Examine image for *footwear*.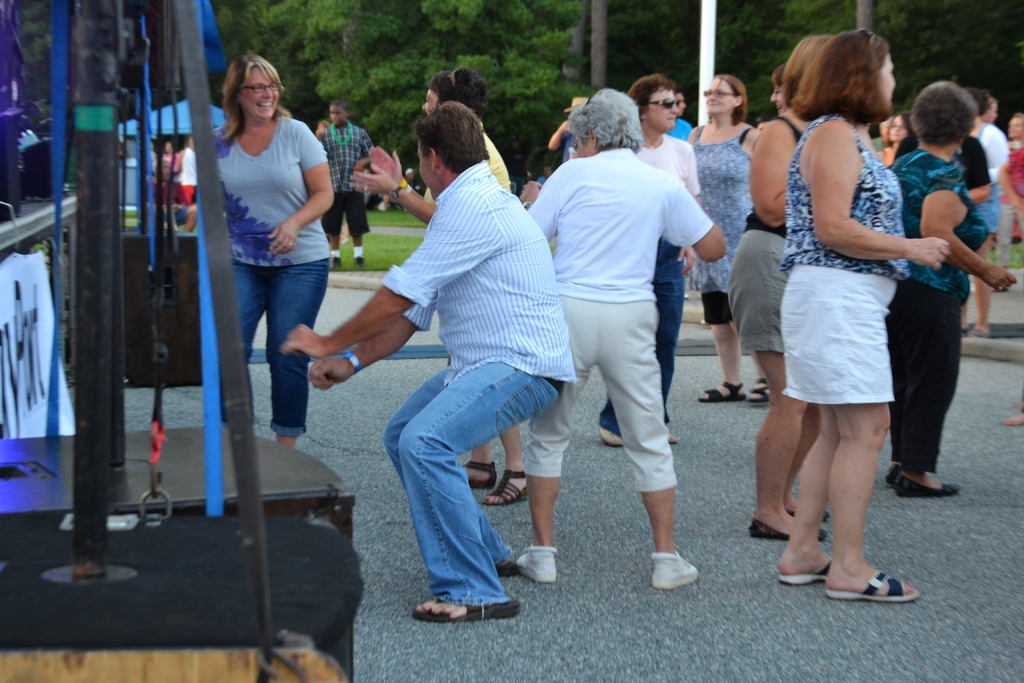
Examination result: 827/571/922/602.
